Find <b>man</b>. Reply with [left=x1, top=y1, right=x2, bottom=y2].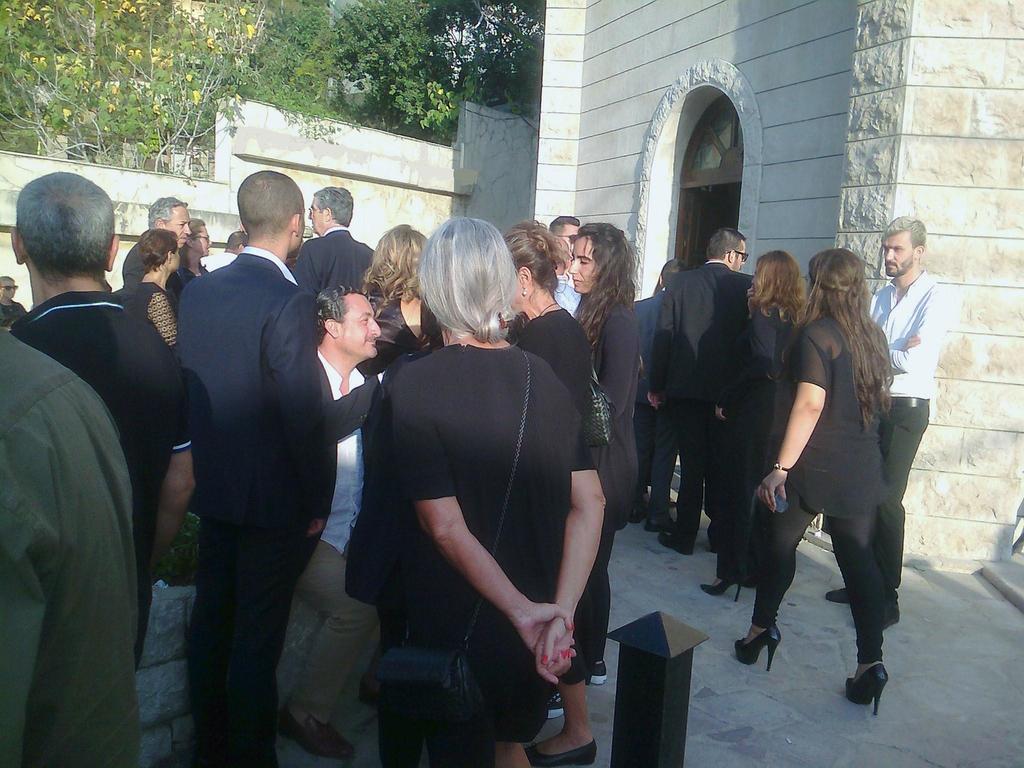
[left=546, top=214, right=580, bottom=319].
